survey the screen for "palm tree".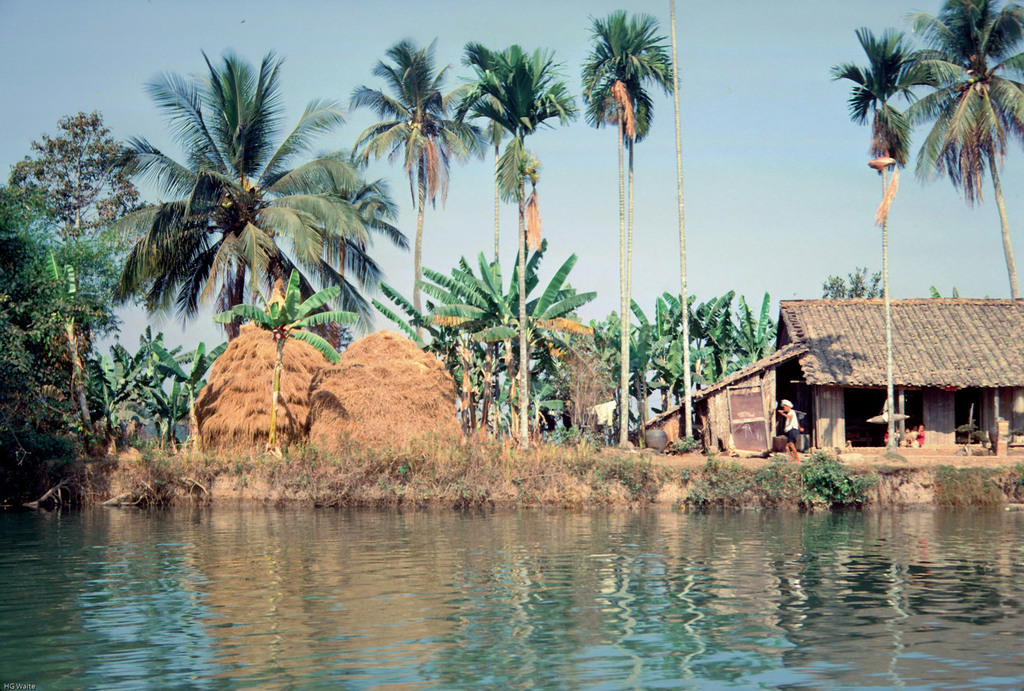
Survey found: <box>579,8,680,453</box>.
